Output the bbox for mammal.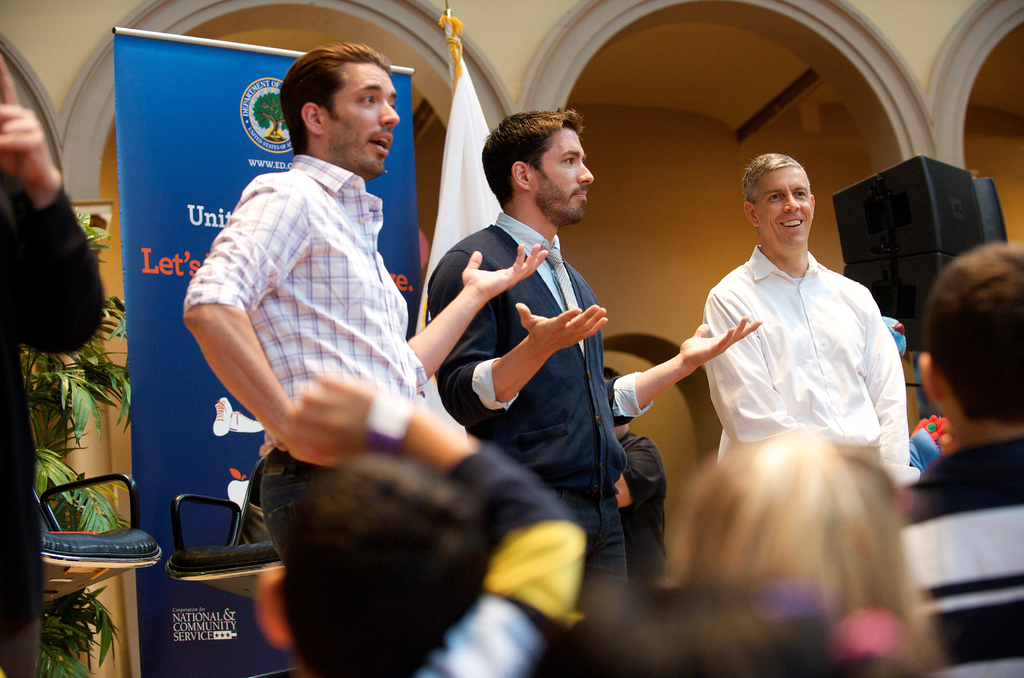
<box>892,244,1023,677</box>.
